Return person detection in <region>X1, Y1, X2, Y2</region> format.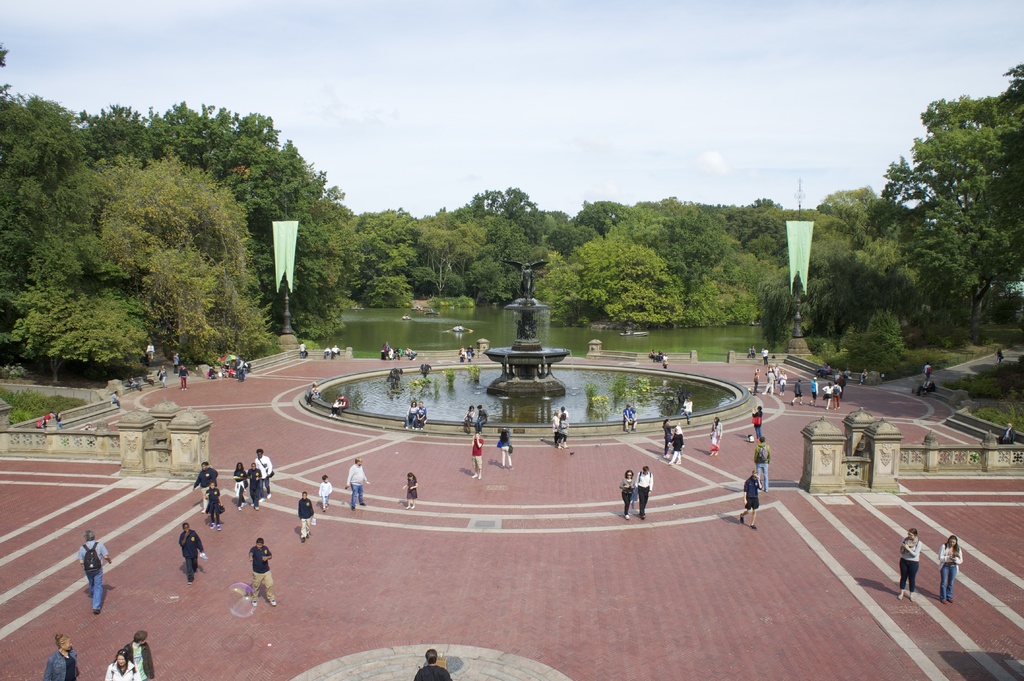
<region>247, 536, 276, 605</region>.
